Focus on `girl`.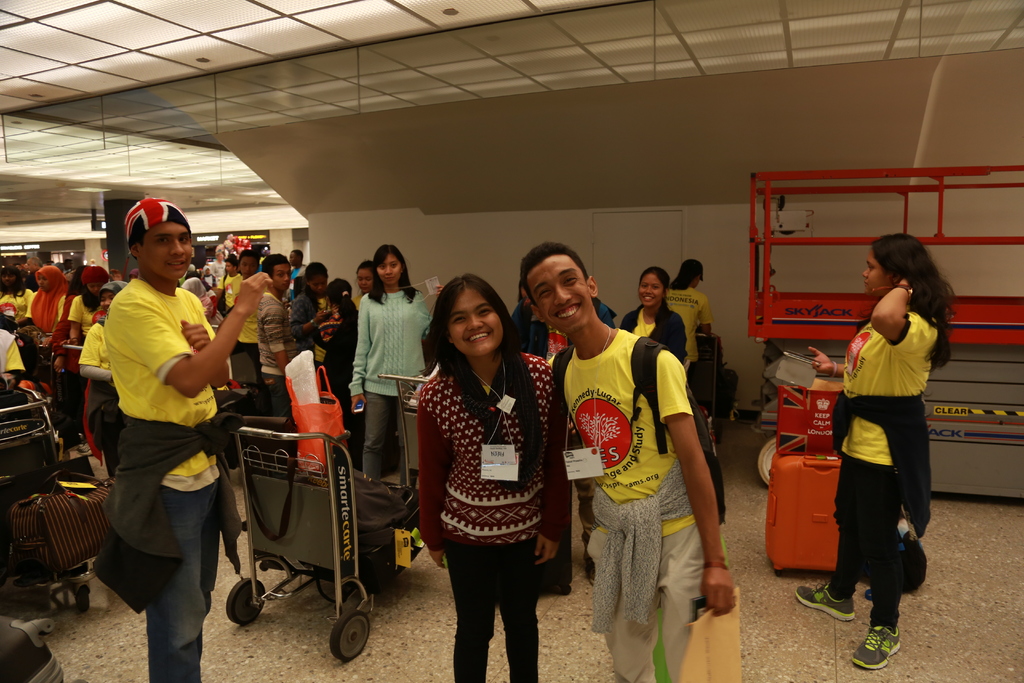
Focused at 349, 241, 434, 481.
